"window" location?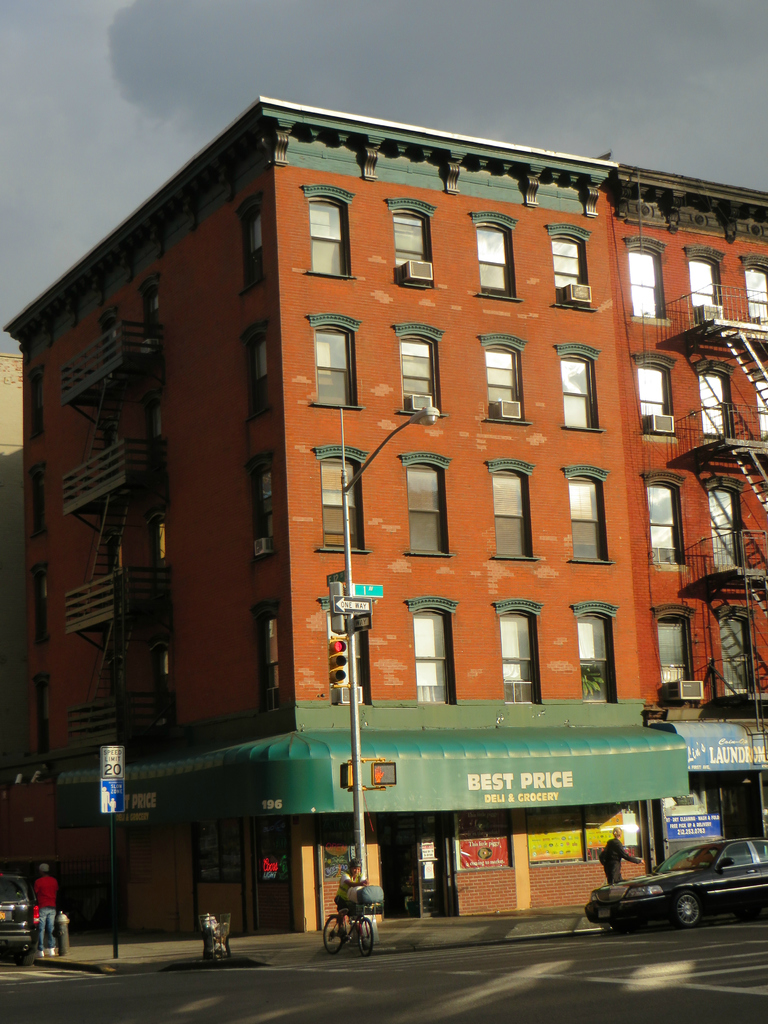
l=699, t=374, r=723, b=436
